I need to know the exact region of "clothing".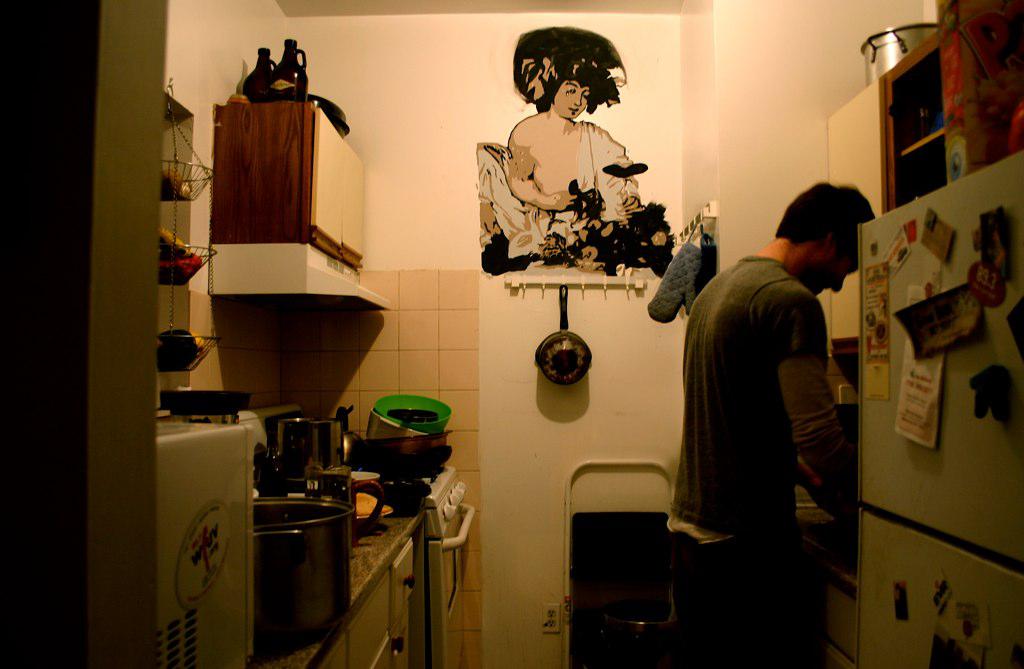
Region: [x1=668, y1=195, x2=863, y2=620].
